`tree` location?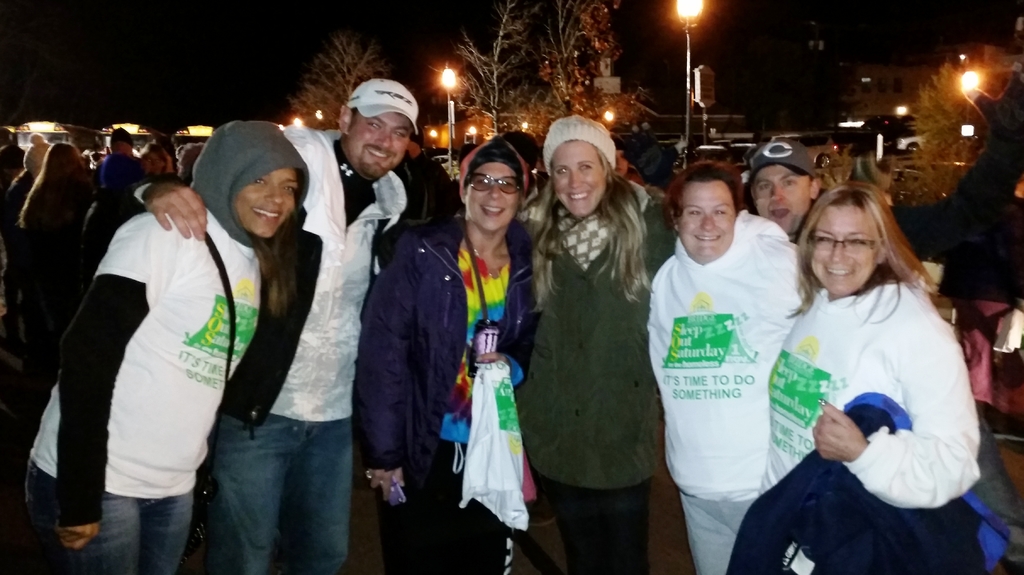
crop(271, 8, 390, 149)
